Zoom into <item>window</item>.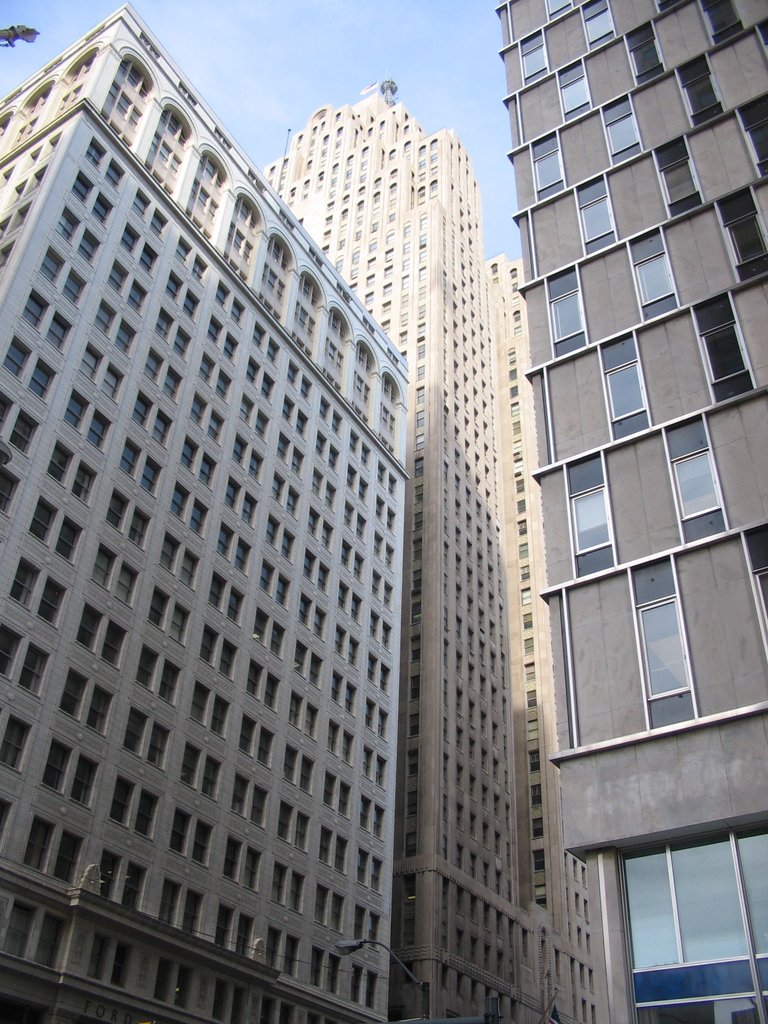
Zoom target: 262,372,276,406.
